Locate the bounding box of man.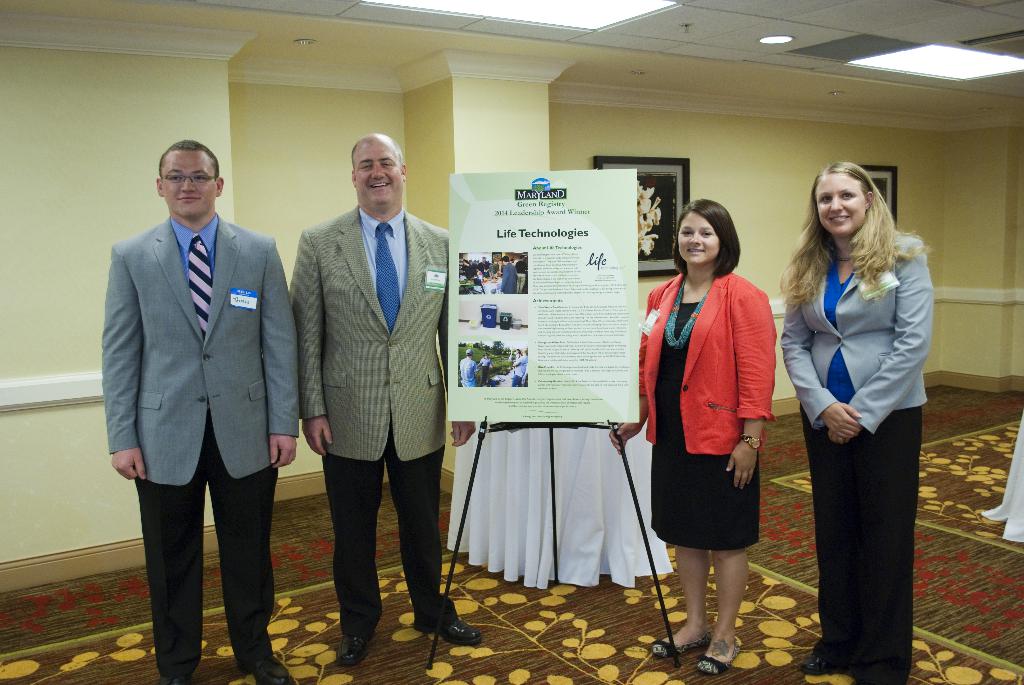
Bounding box: {"x1": 97, "y1": 136, "x2": 292, "y2": 670}.
